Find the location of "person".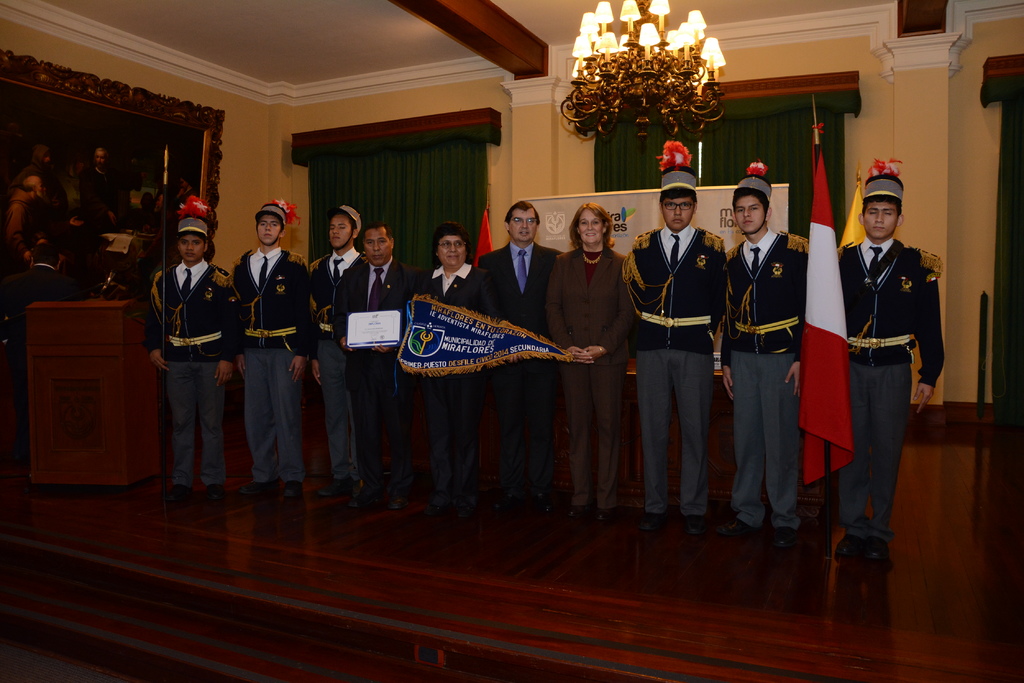
Location: 305,211,366,494.
